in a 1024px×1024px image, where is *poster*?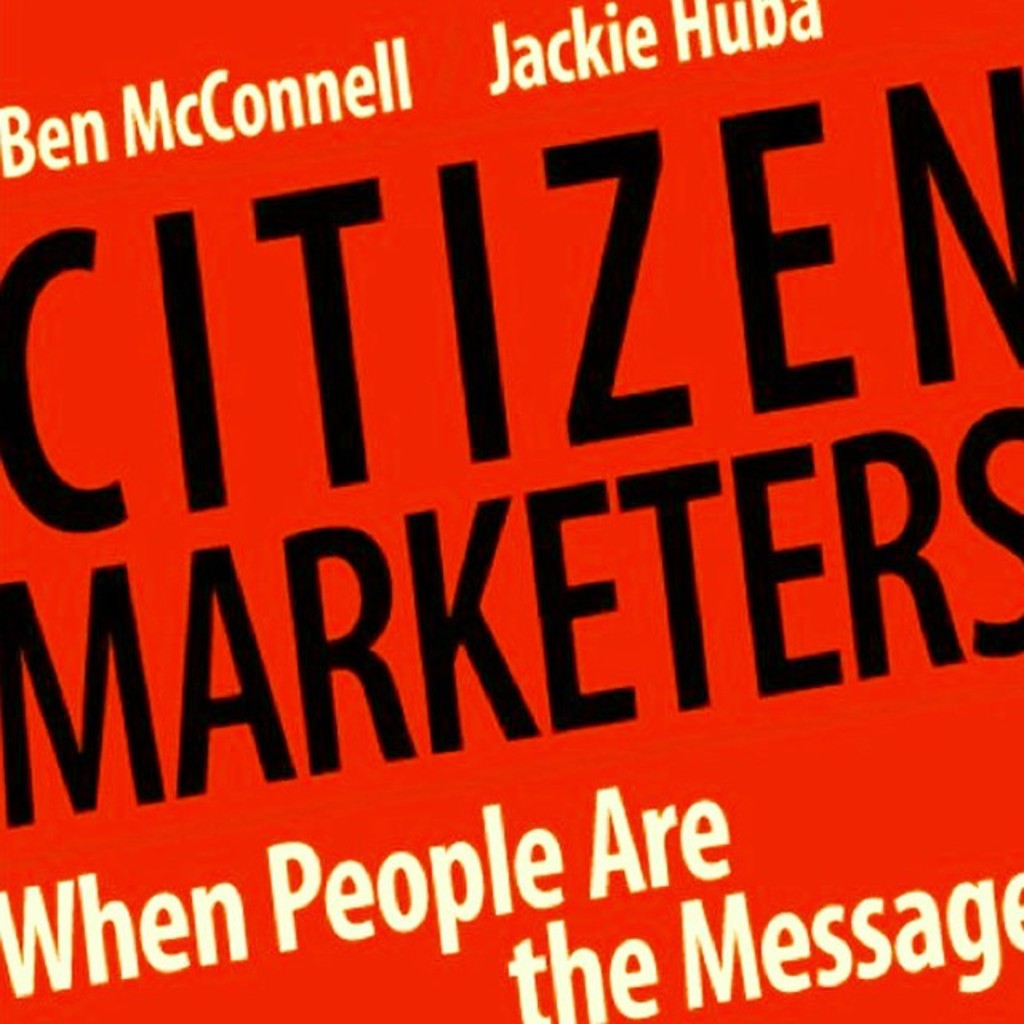
{"left": 0, "top": 0, "right": 1022, "bottom": 1022}.
